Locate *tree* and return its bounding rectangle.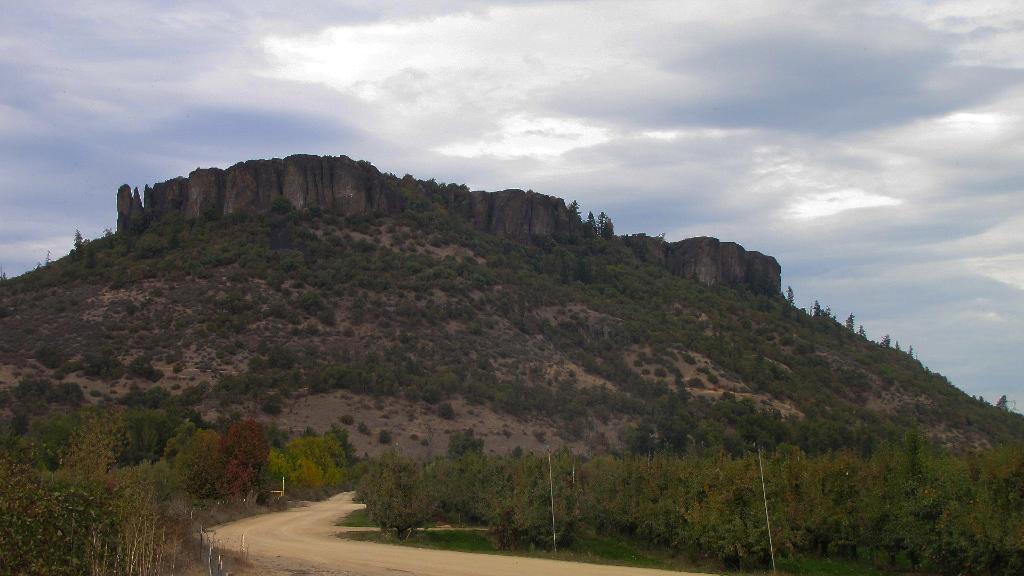
l=993, t=393, r=1007, b=414.
